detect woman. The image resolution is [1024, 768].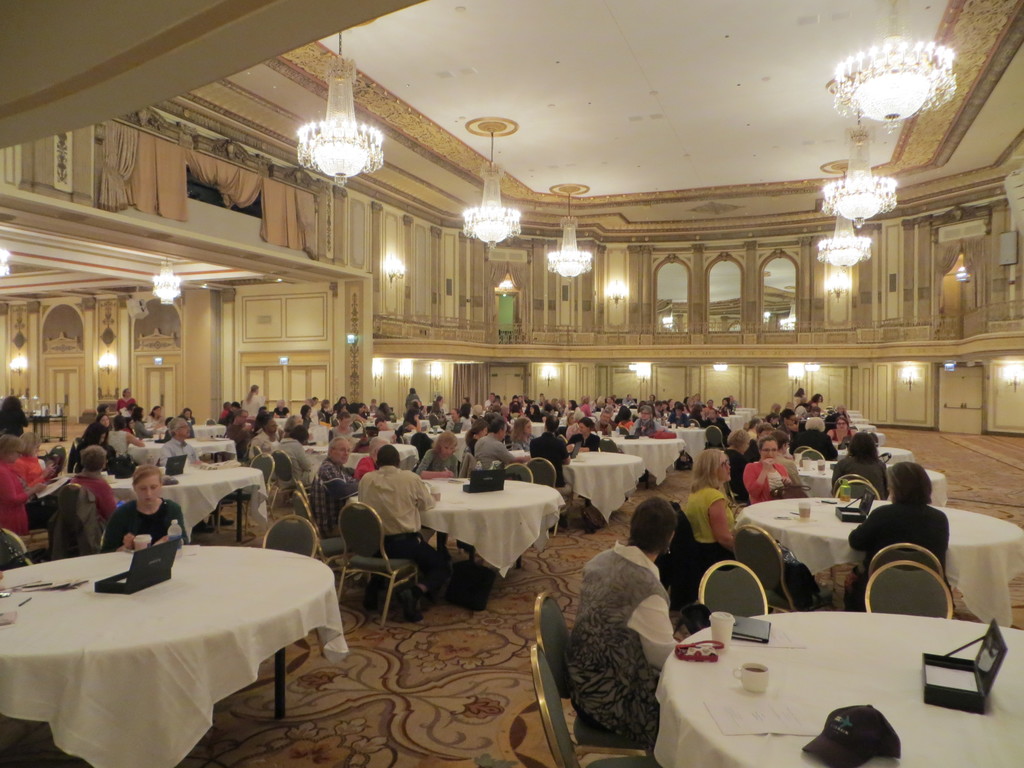
318:399:329:410.
